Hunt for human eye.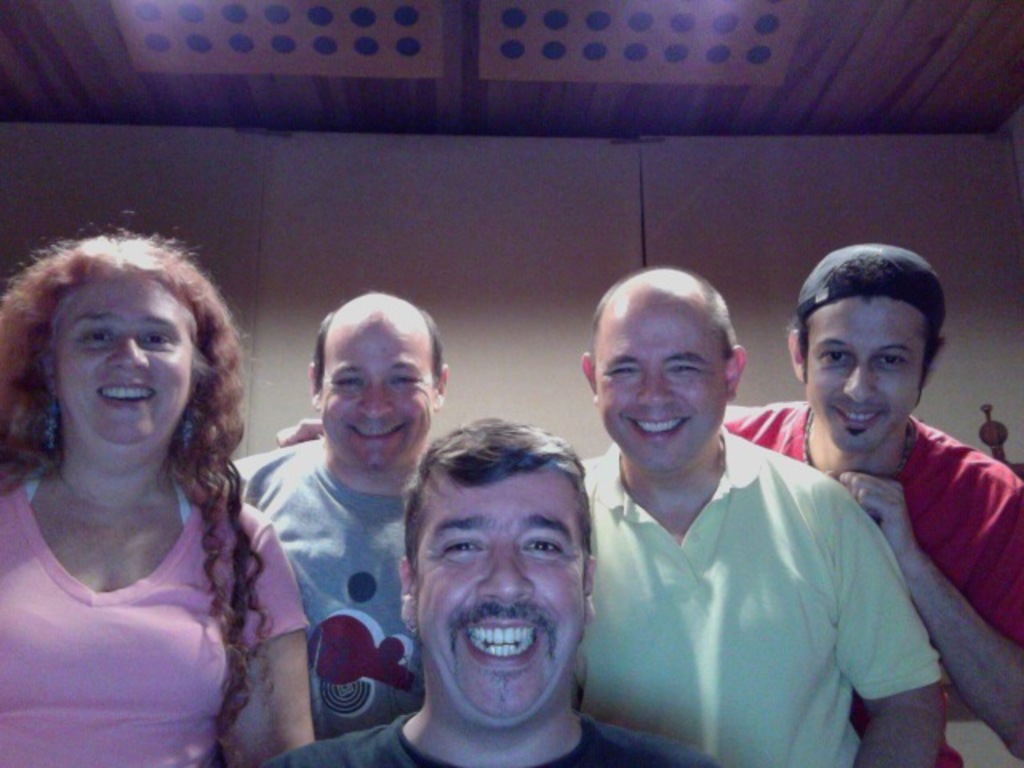
Hunted down at crop(394, 371, 419, 389).
